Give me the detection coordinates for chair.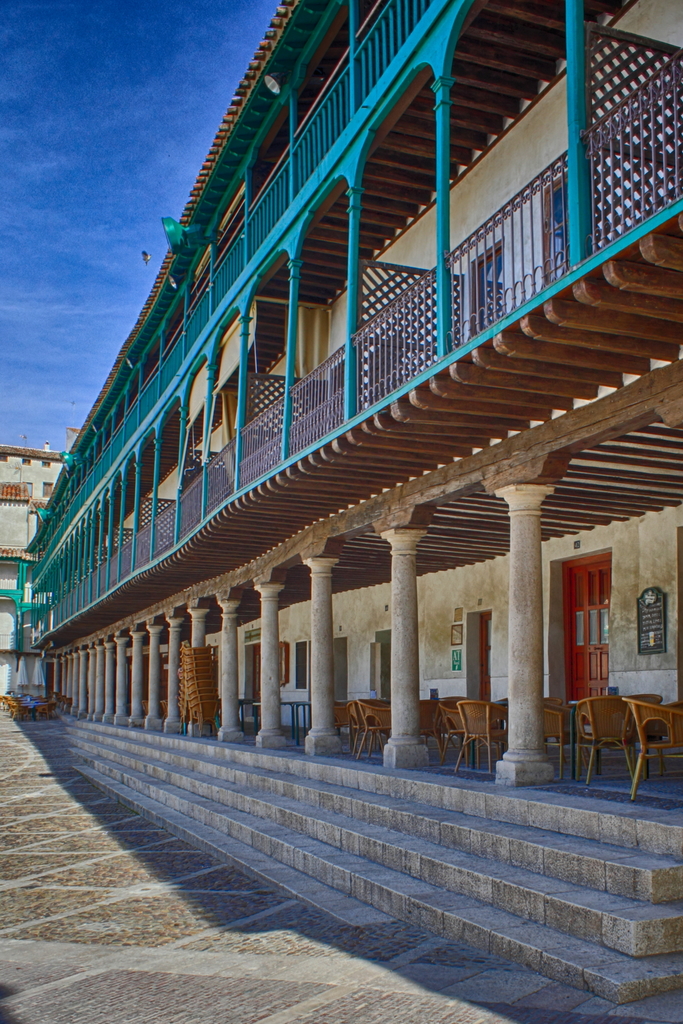
[575, 687, 657, 804].
